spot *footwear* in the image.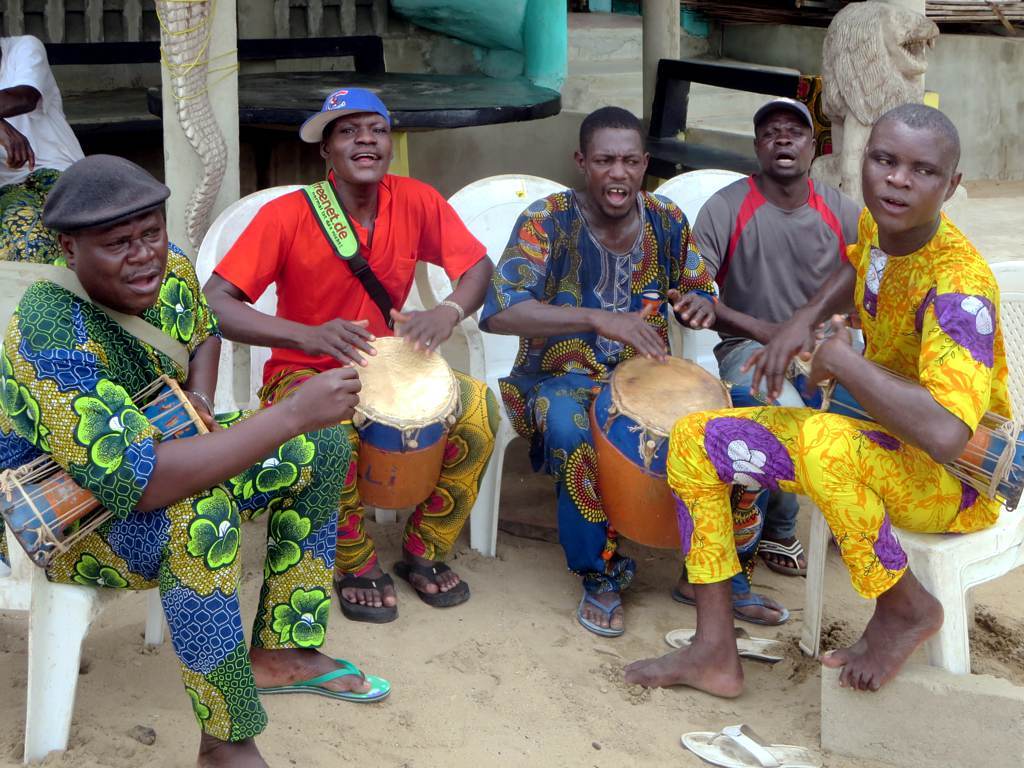
*footwear* found at x1=672, y1=578, x2=795, y2=630.
